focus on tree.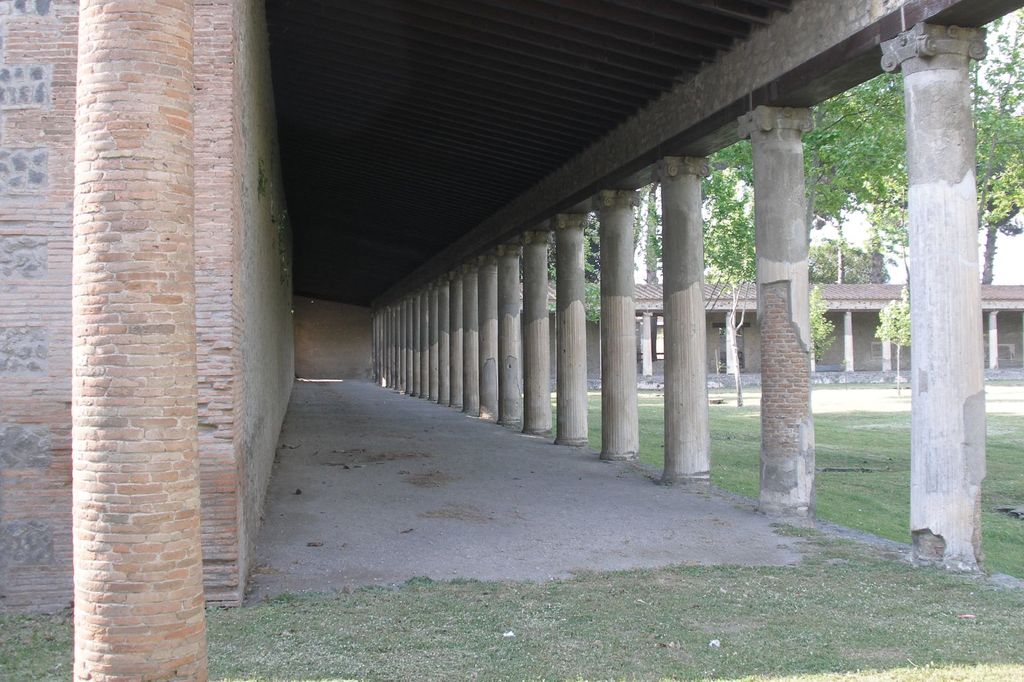
Focused at [820, 187, 866, 285].
